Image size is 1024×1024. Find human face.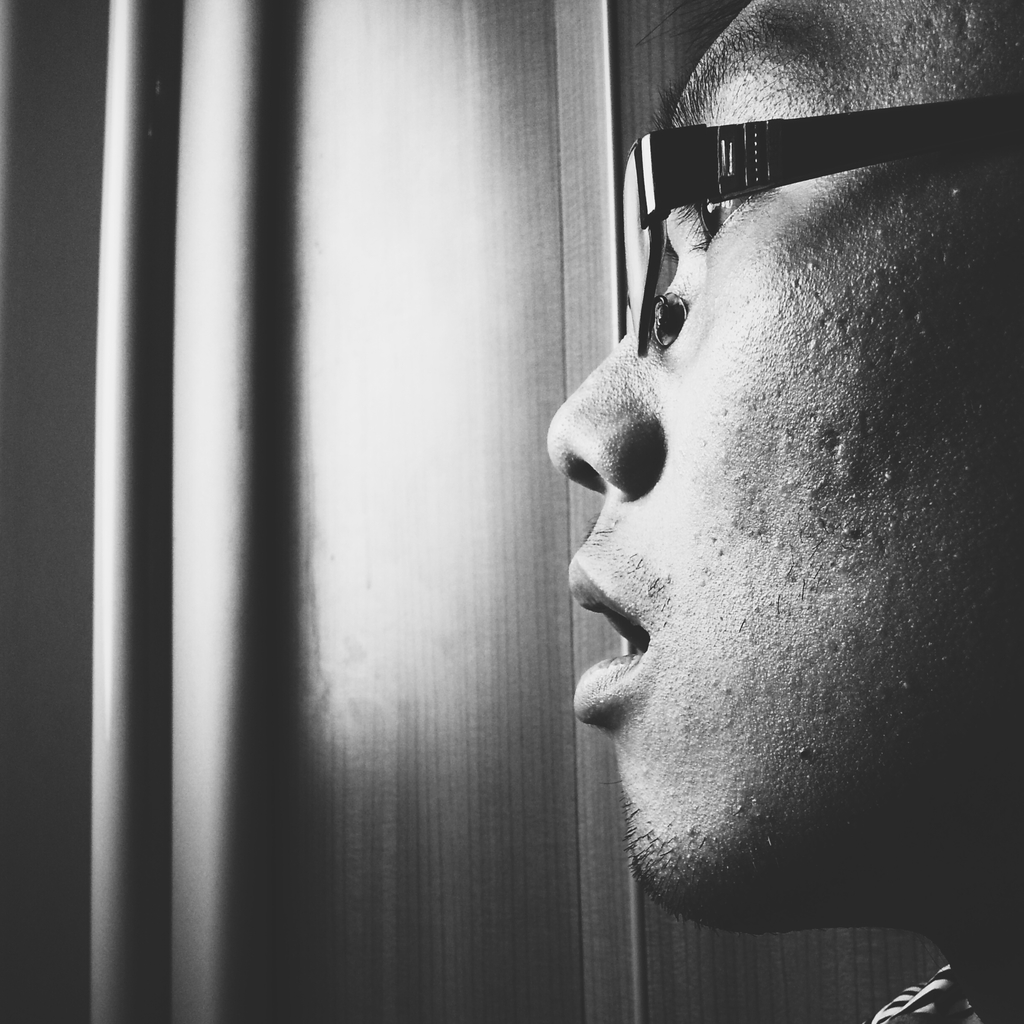
[542, 0, 1023, 913].
